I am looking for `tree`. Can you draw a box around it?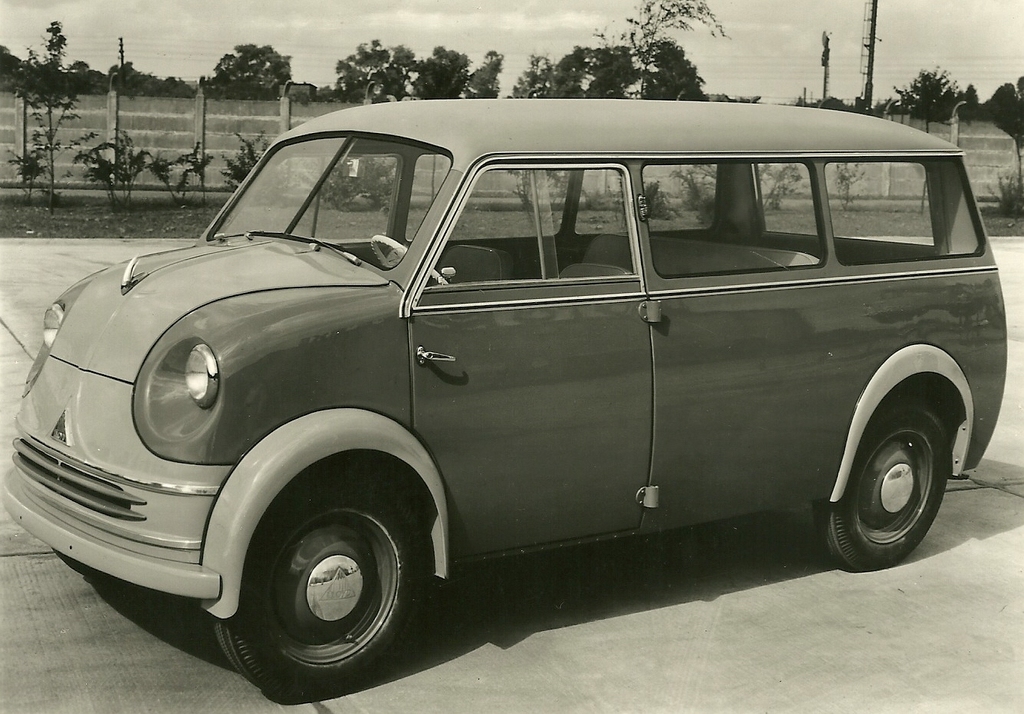
Sure, the bounding box is rect(595, 0, 730, 96).
